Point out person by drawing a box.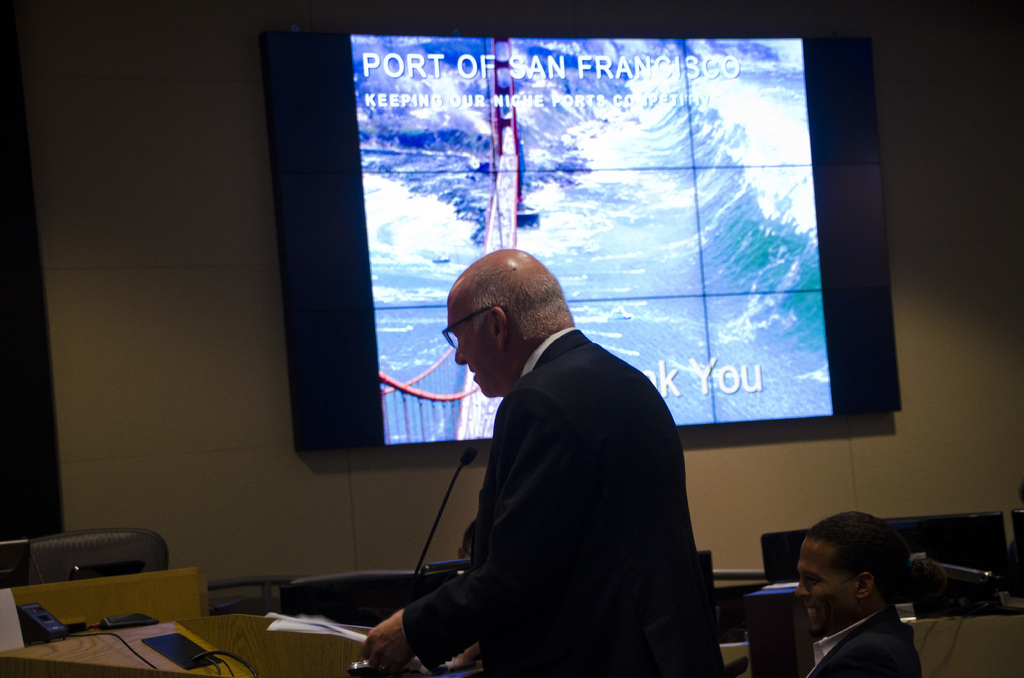
locate(797, 506, 922, 677).
